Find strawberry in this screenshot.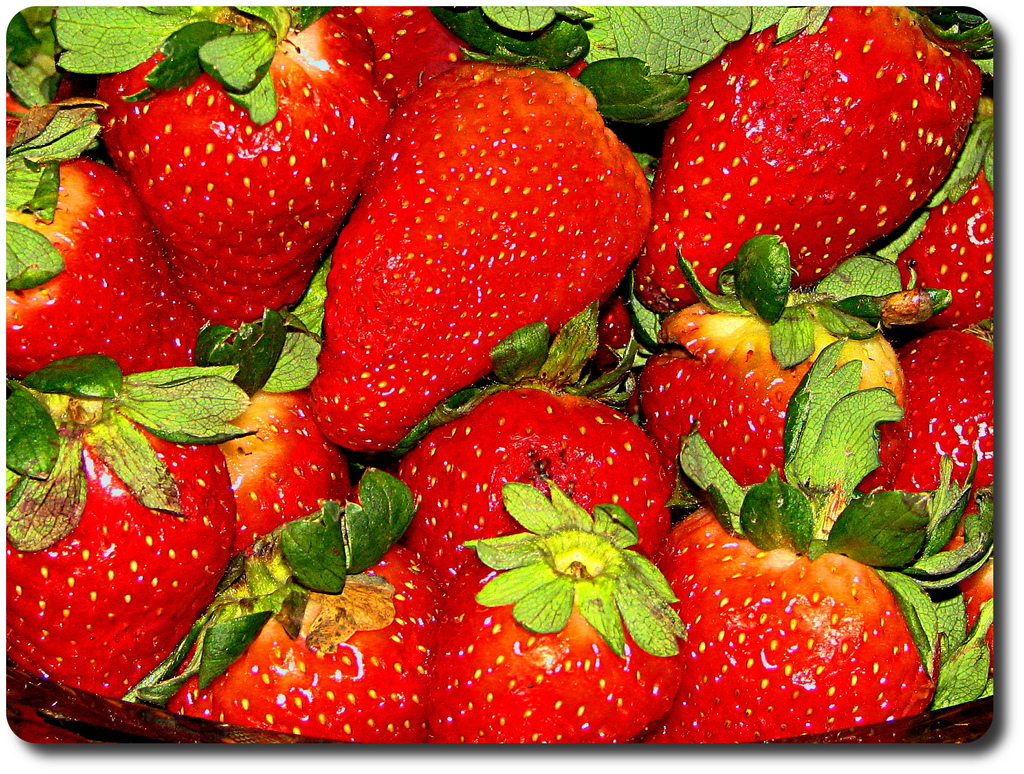
The bounding box for strawberry is x1=420, y1=472, x2=693, y2=747.
